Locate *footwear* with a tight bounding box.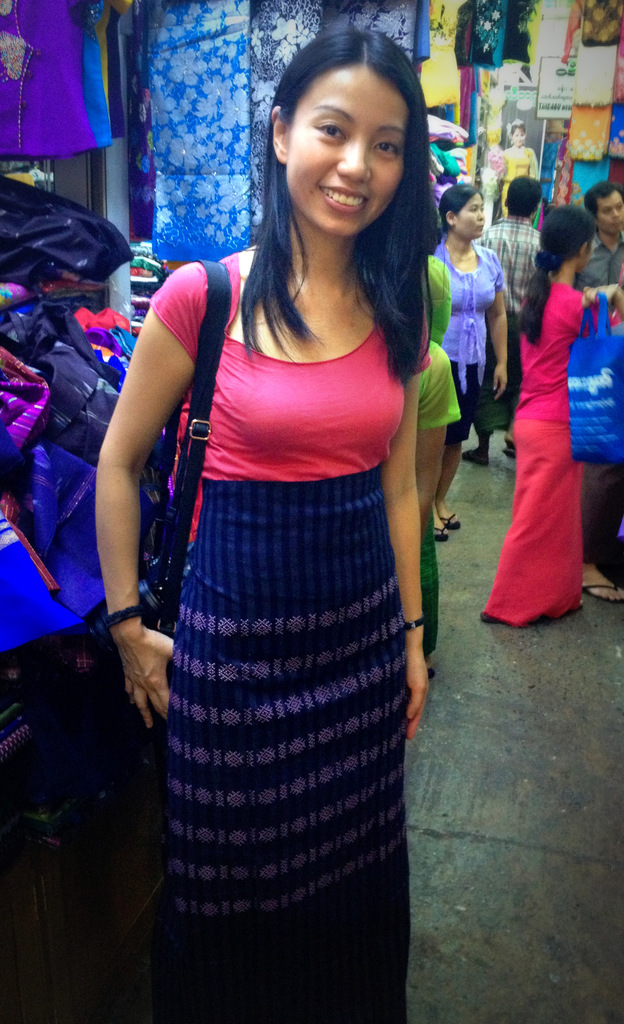
430,525,448,540.
